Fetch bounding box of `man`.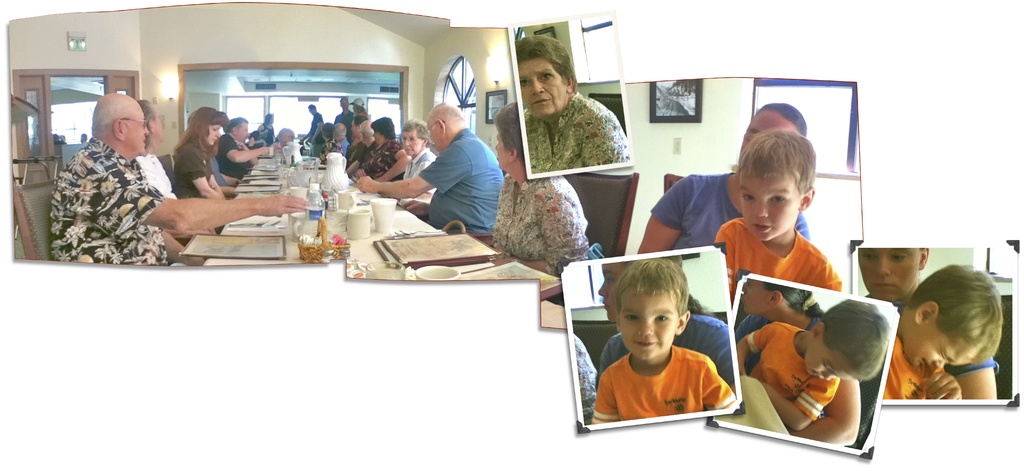
Bbox: x1=335, y1=97, x2=355, y2=142.
